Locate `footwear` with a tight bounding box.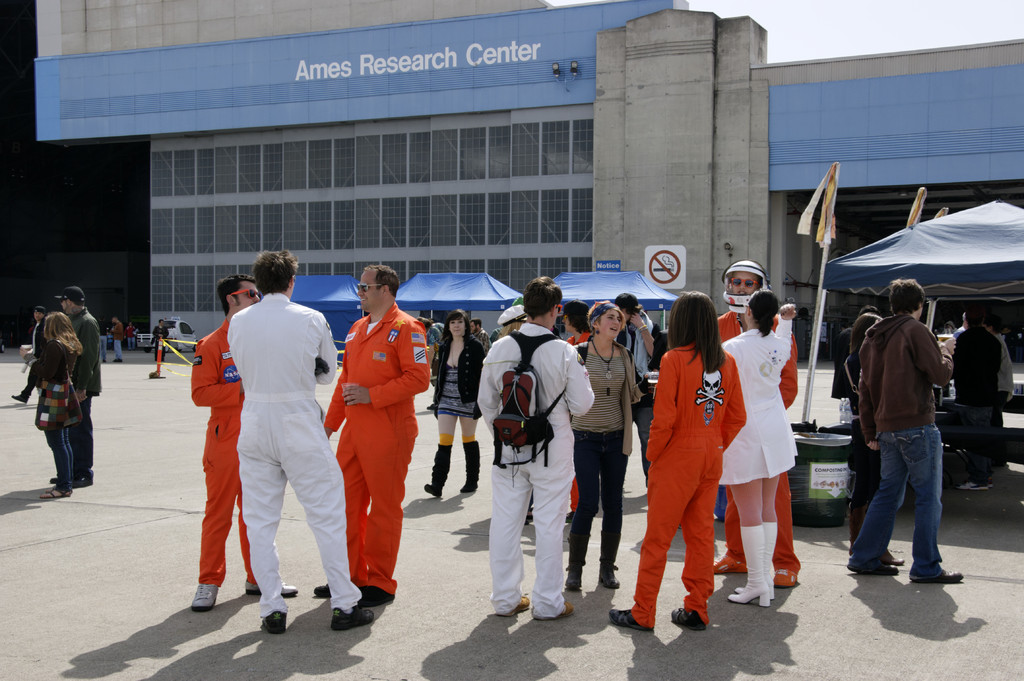
<box>259,611,285,641</box>.
